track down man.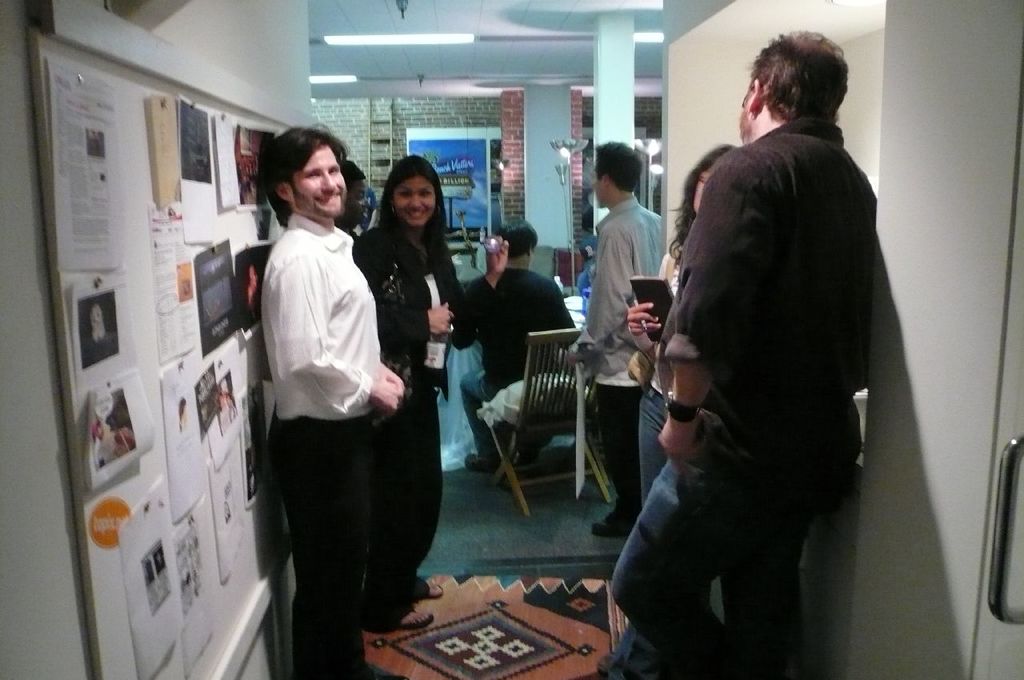
Tracked to {"x1": 91, "y1": 390, "x2": 137, "y2": 431}.
